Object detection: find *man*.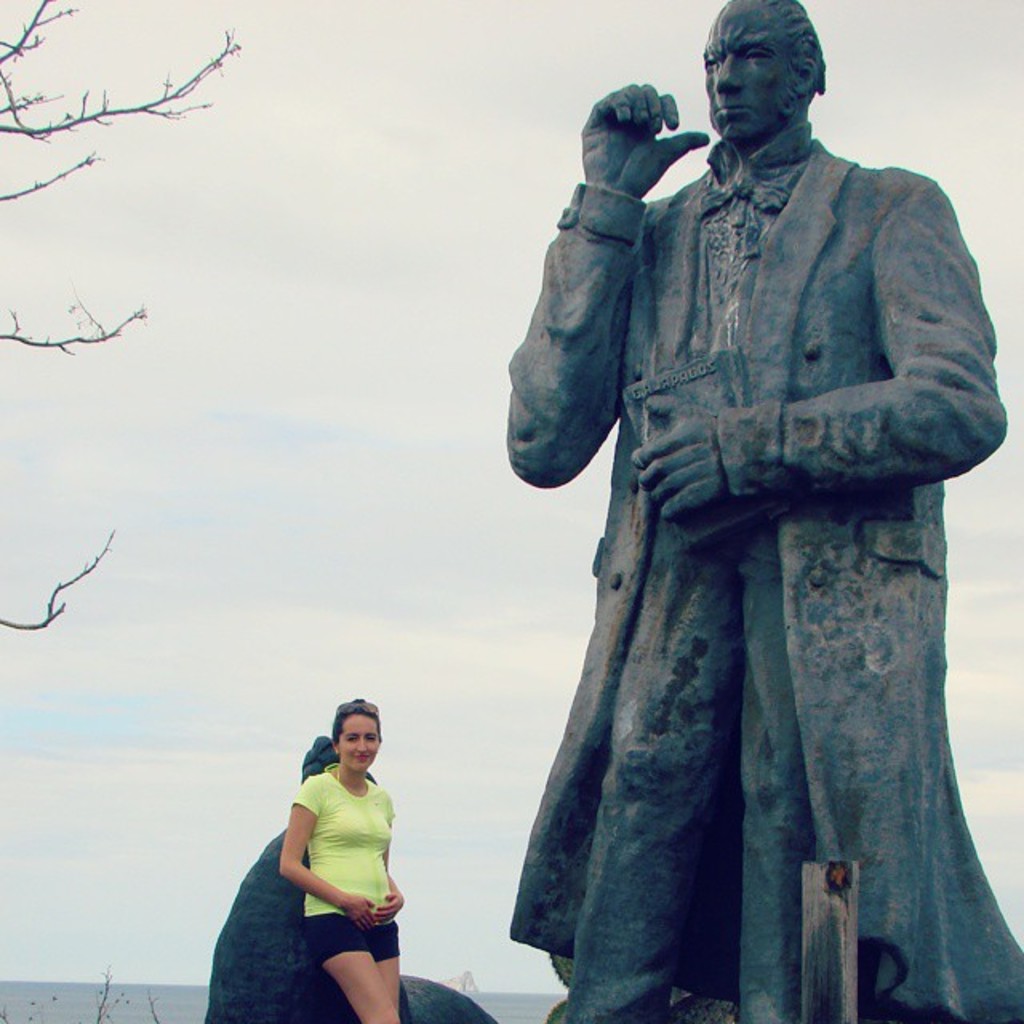
locate(496, 5, 1002, 997).
